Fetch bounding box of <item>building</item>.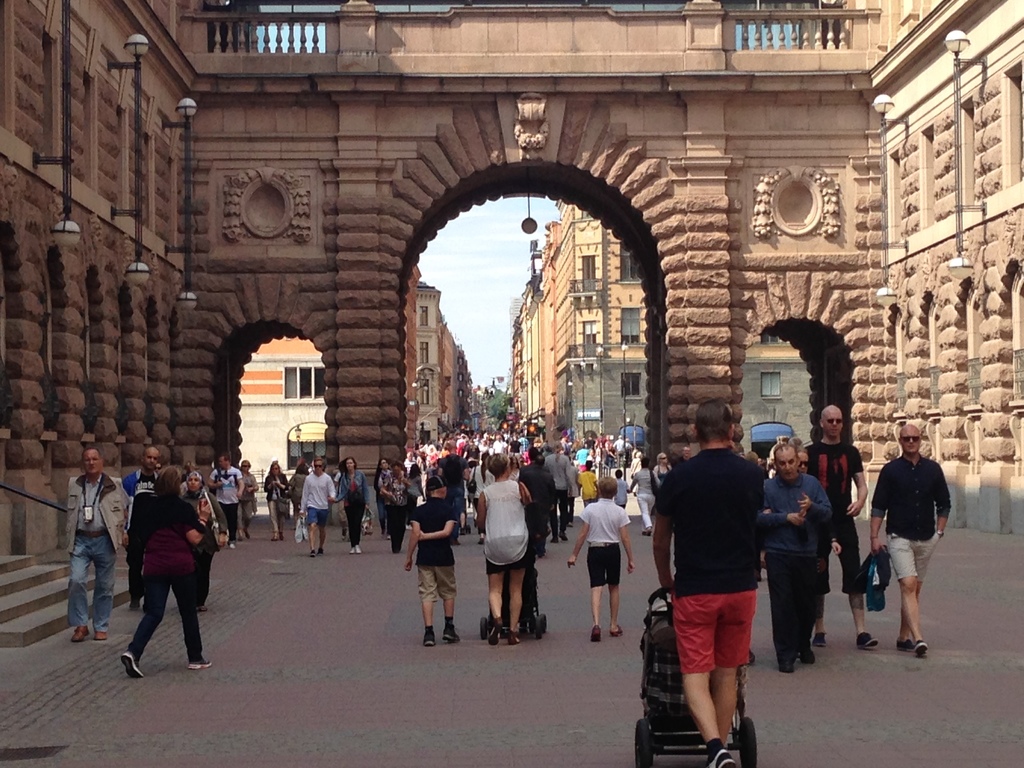
Bbox: box=[0, 2, 1023, 531].
